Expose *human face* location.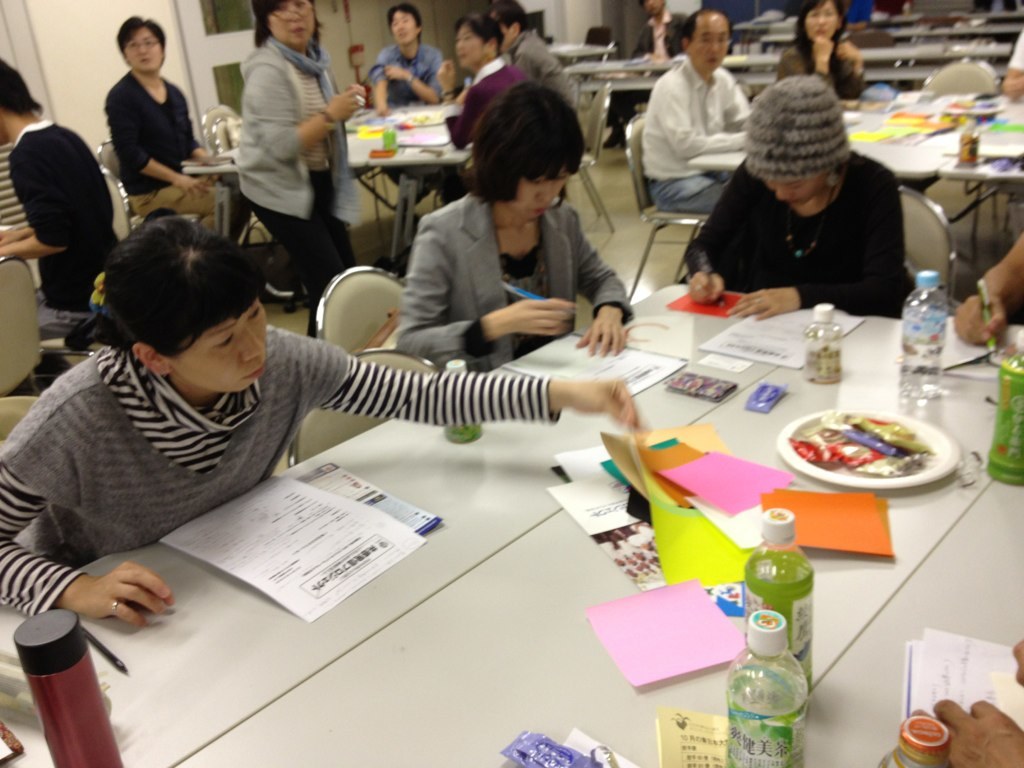
Exposed at Rect(499, 160, 580, 220).
